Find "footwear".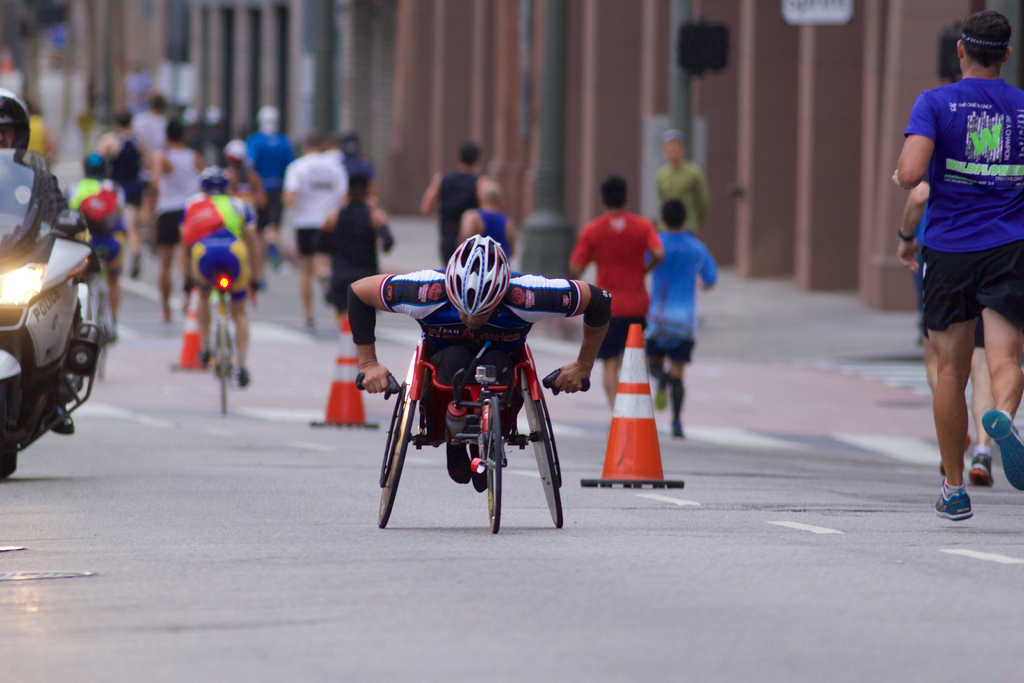
(668,419,683,436).
